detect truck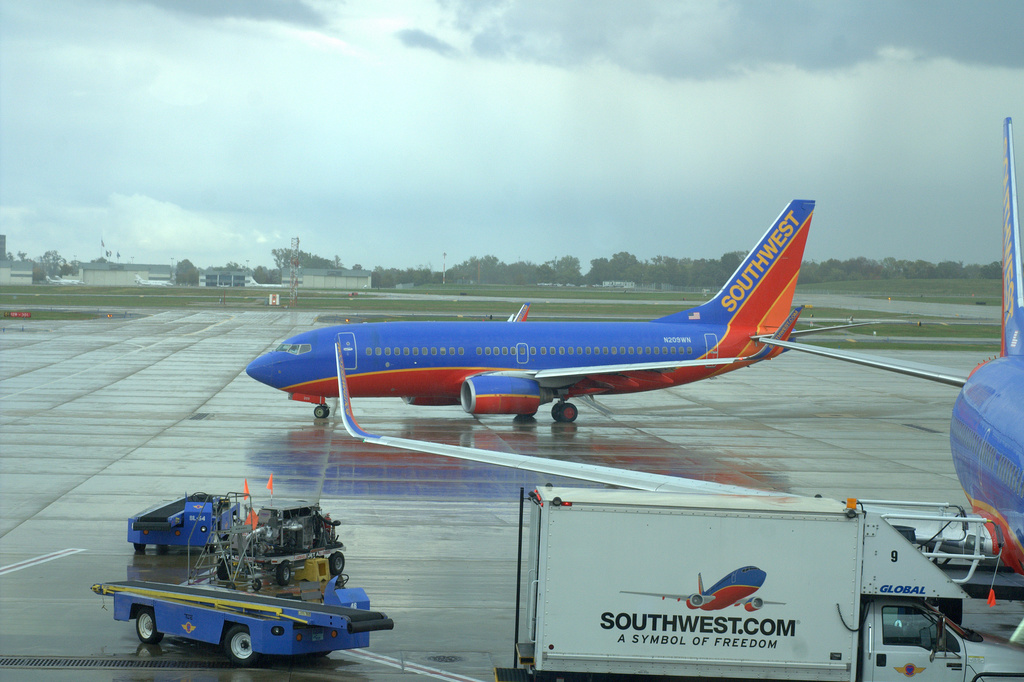
left=130, top=487, right=237, bottom=556
